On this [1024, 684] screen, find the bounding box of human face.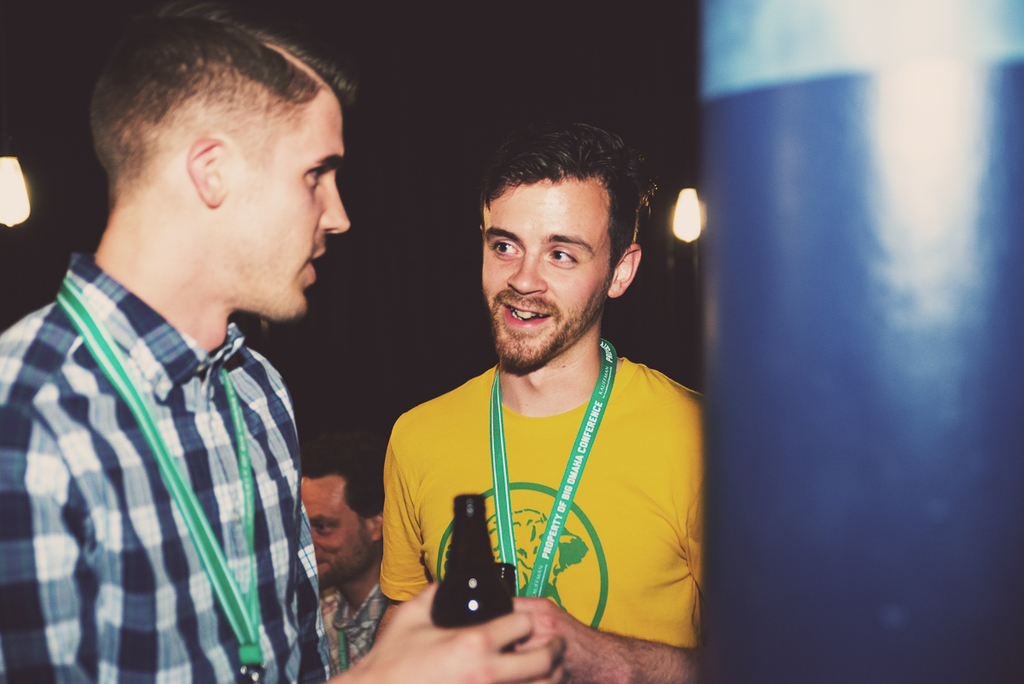
Bounding box: locate(224, 97, 349, 322).
